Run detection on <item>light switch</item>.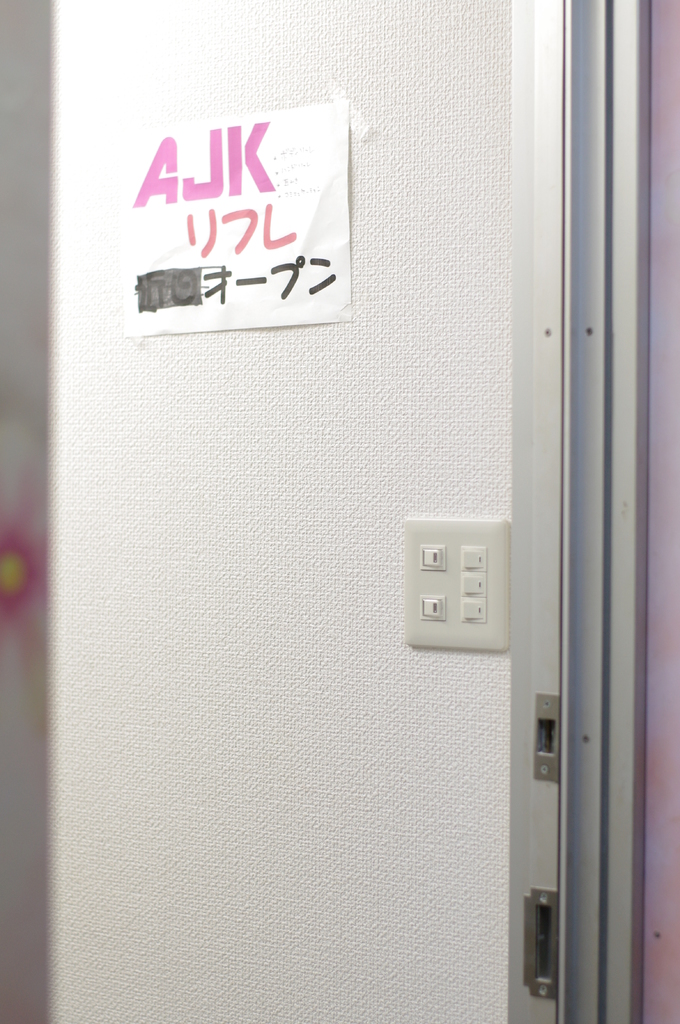
Result: BBox(407, 508, 520, 660).
